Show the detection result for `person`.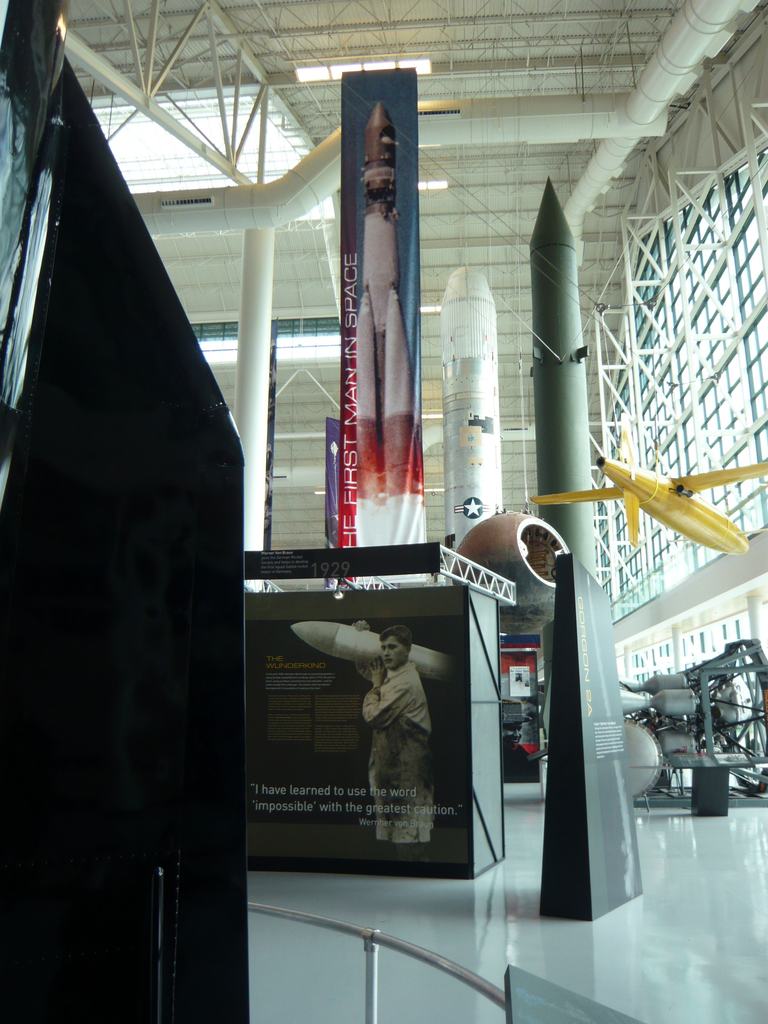
bbox(333, 610, 449, 855).
